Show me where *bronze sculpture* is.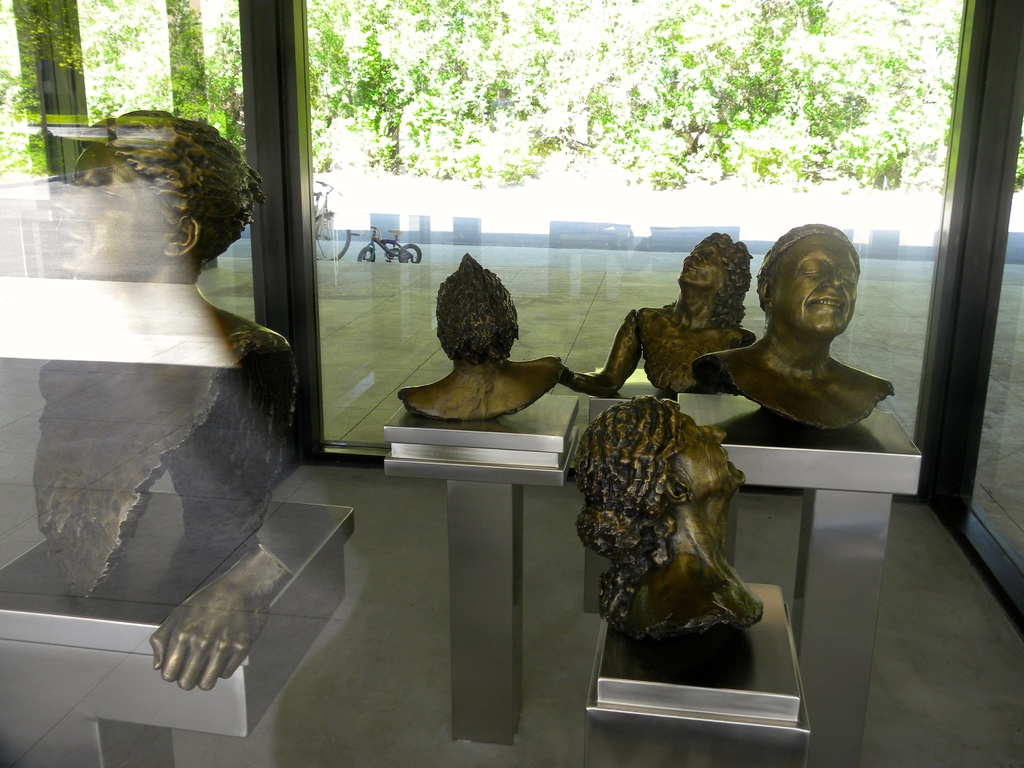
*bronze sculpture* is at (566, 394, 763, 648).
